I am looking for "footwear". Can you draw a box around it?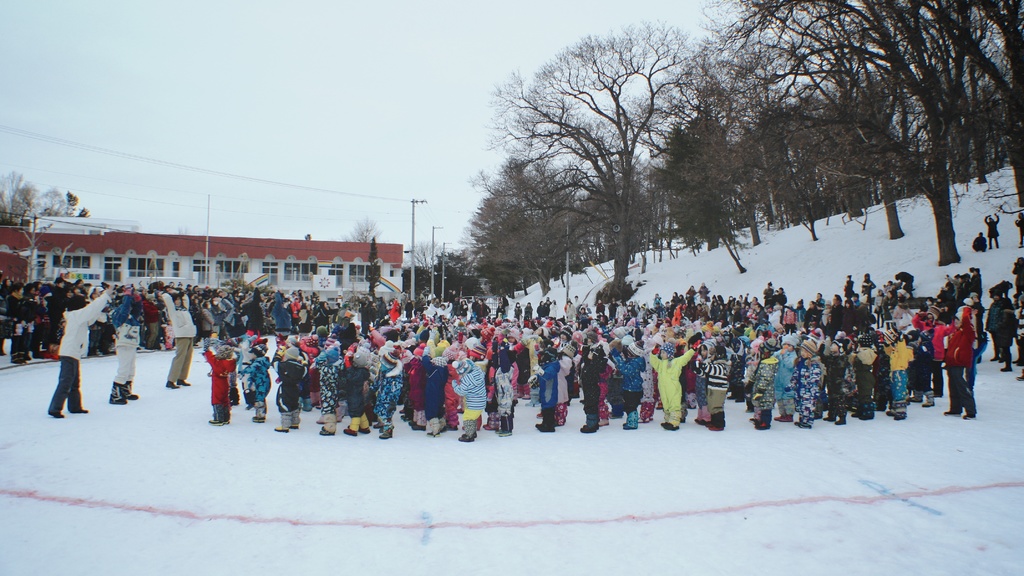
Sure, the bounding box is 165/378/180/389.
